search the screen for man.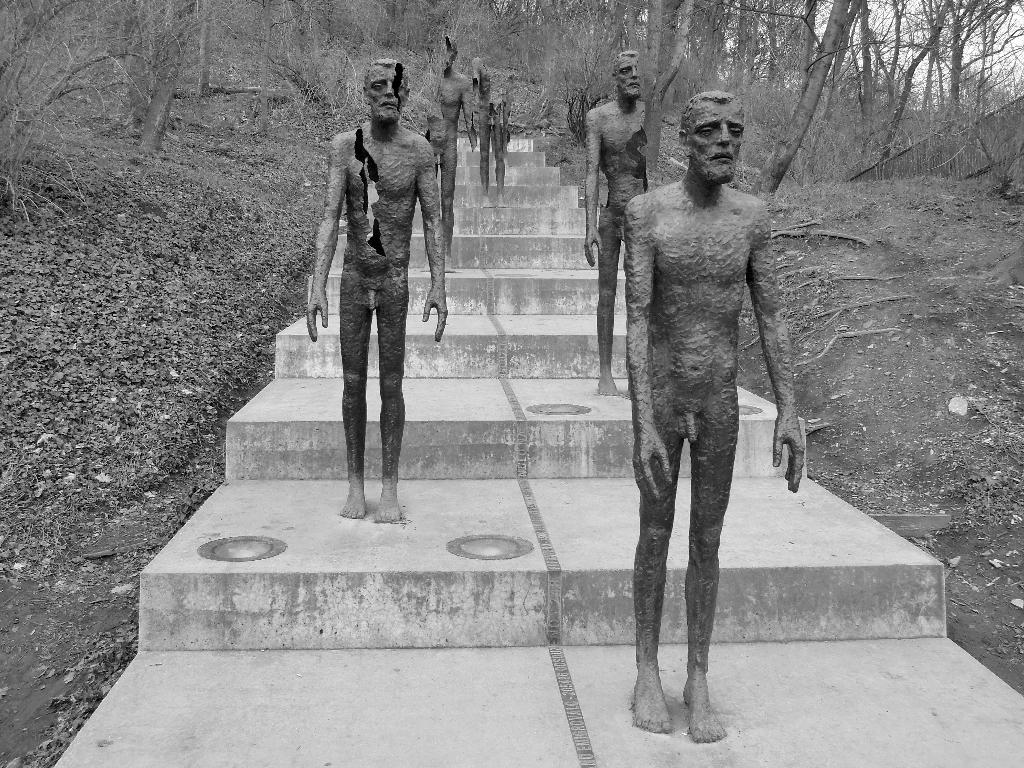
Found at bbox(588, 48, 653, 396).
